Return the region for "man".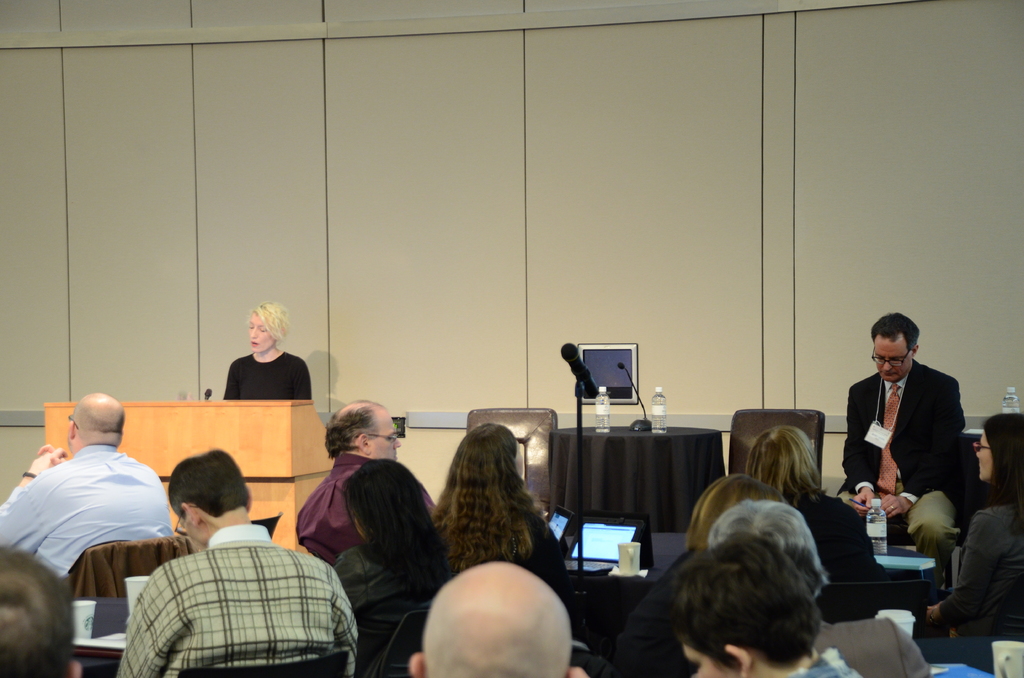
locate(0, 392, 186, 596).
